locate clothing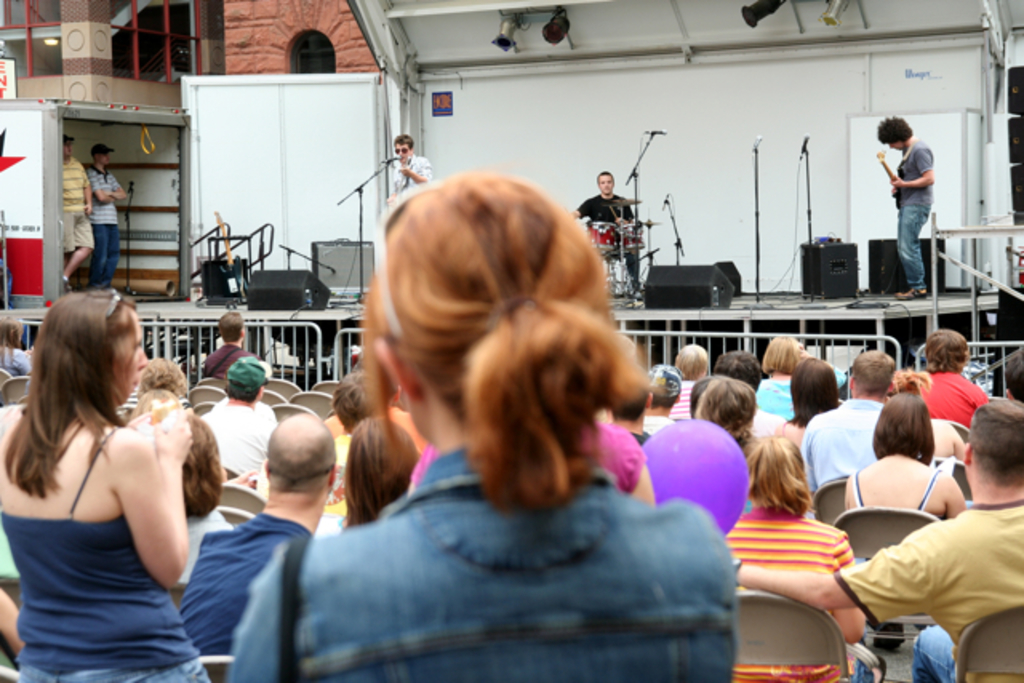
x1=198 y1=339 x2=258 y2=376
